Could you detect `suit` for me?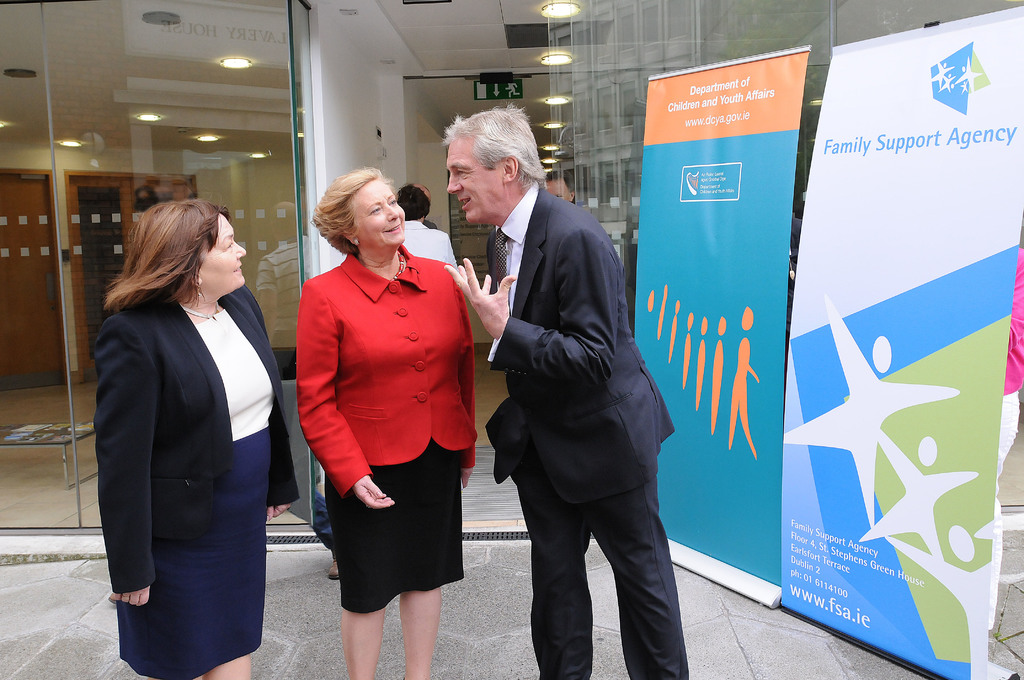
Detection result: left=452, top=113, right=689, bottom=669.
